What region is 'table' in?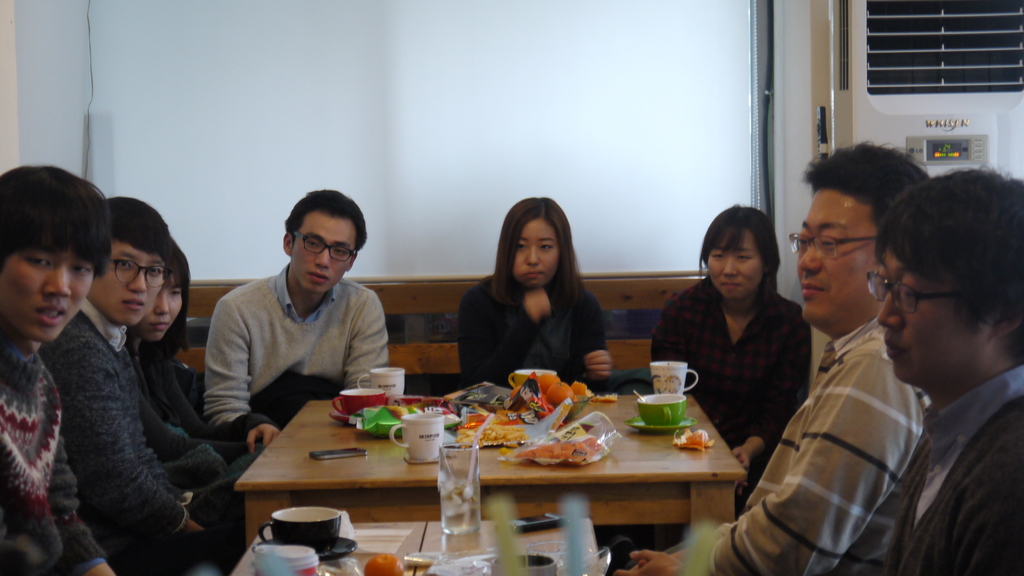
[x1=214, y1=380, x2=778, y2=568].
